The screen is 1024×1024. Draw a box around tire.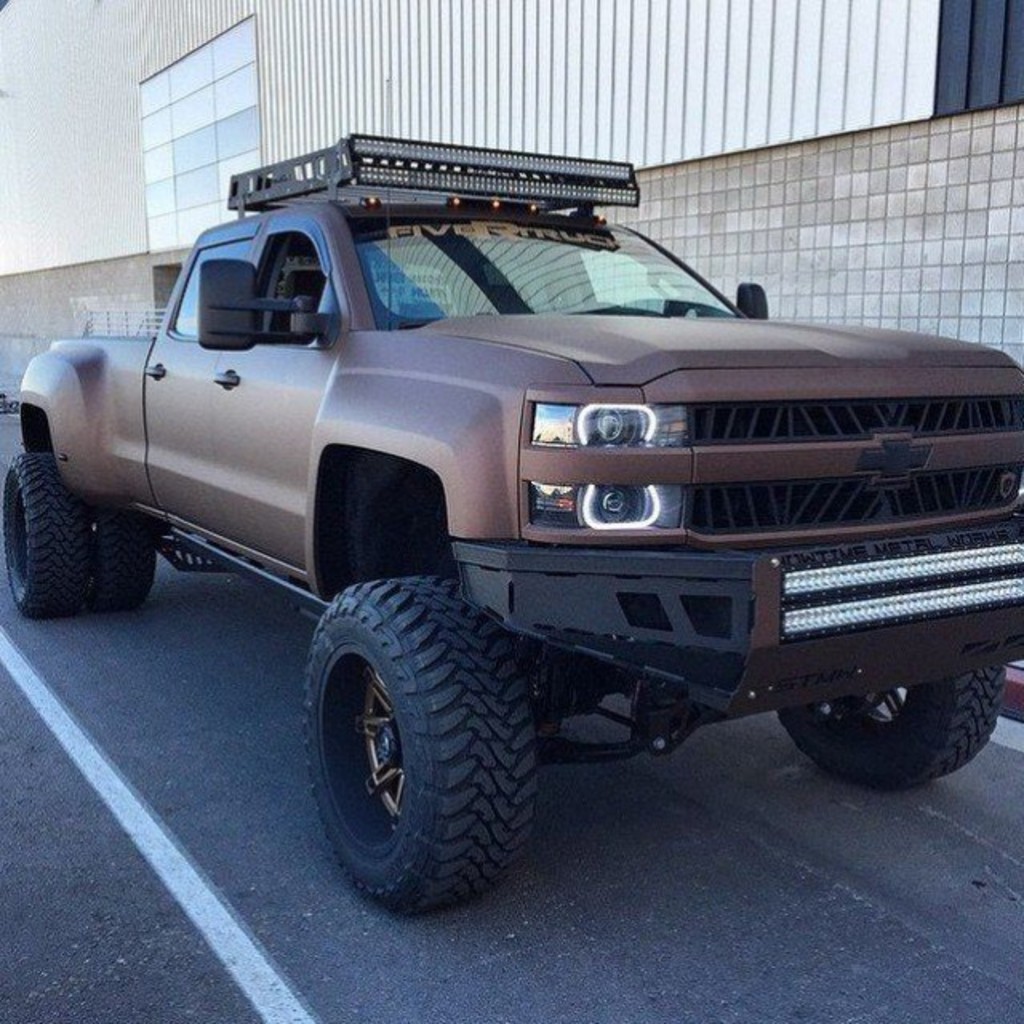
x1=86, y1=514, x2=157, y2=616.
